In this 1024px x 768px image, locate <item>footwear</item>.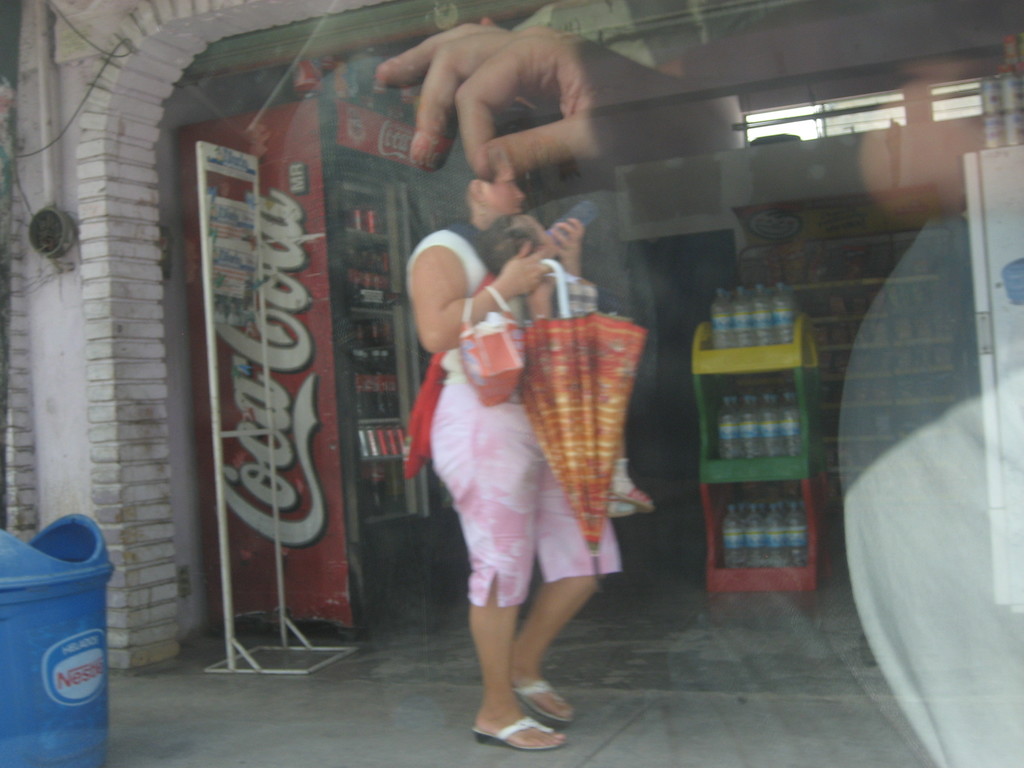
Bounding box: [x1=470, y1=722, x2=559, y2=738].
